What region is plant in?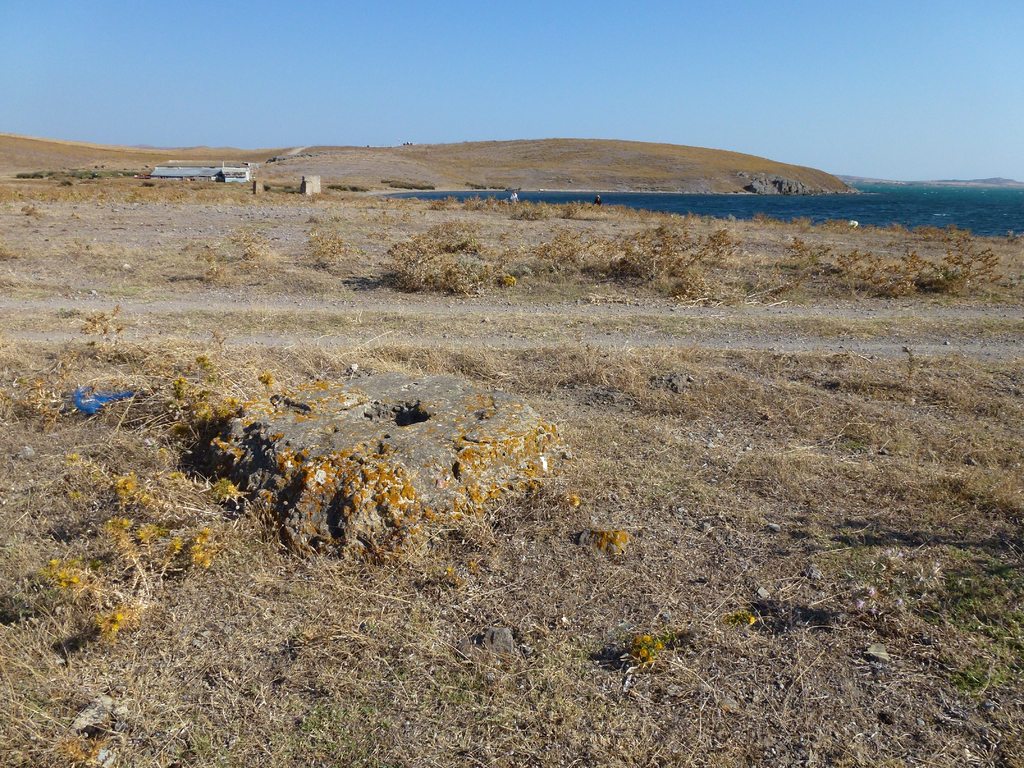
{"left": 382, "top": 193, "right": 1023, "bottom": 310}.
